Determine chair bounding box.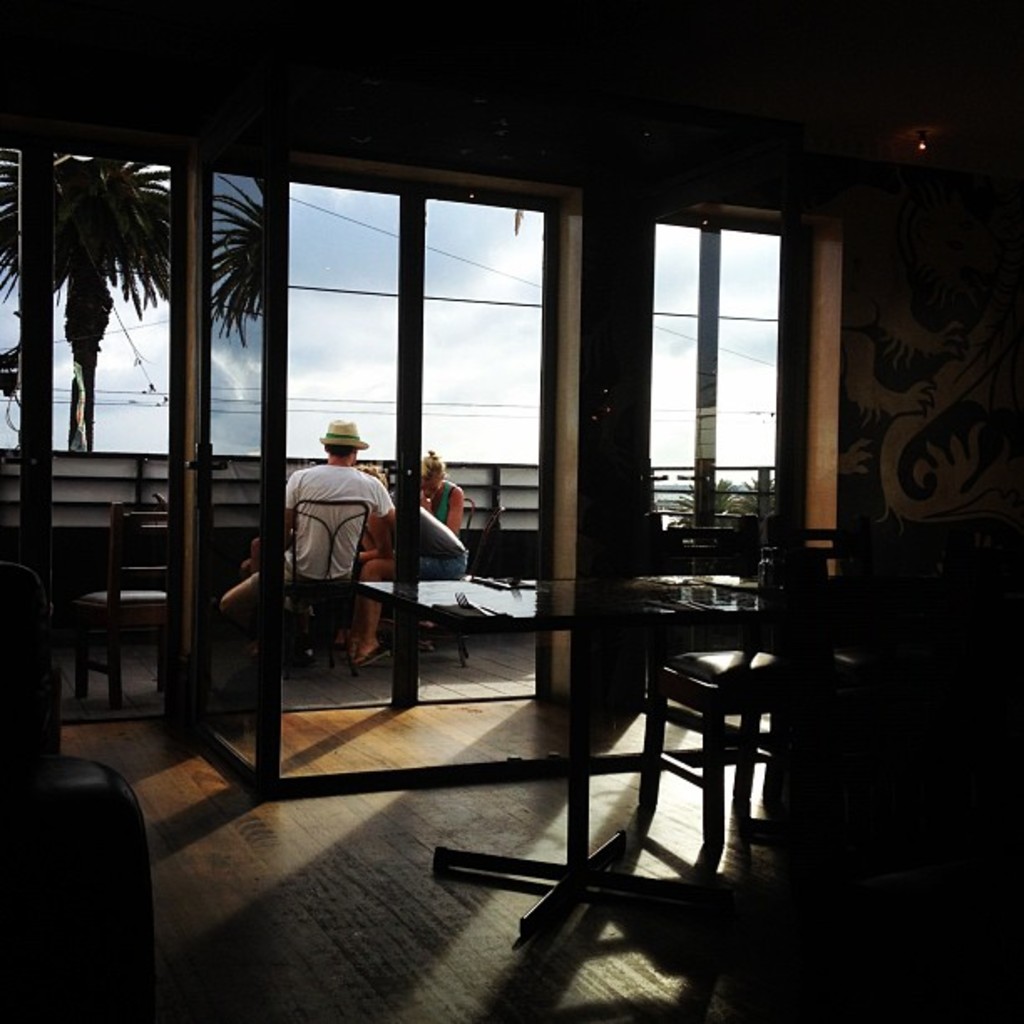
Determined: <box>75,500,172,708</box>.
